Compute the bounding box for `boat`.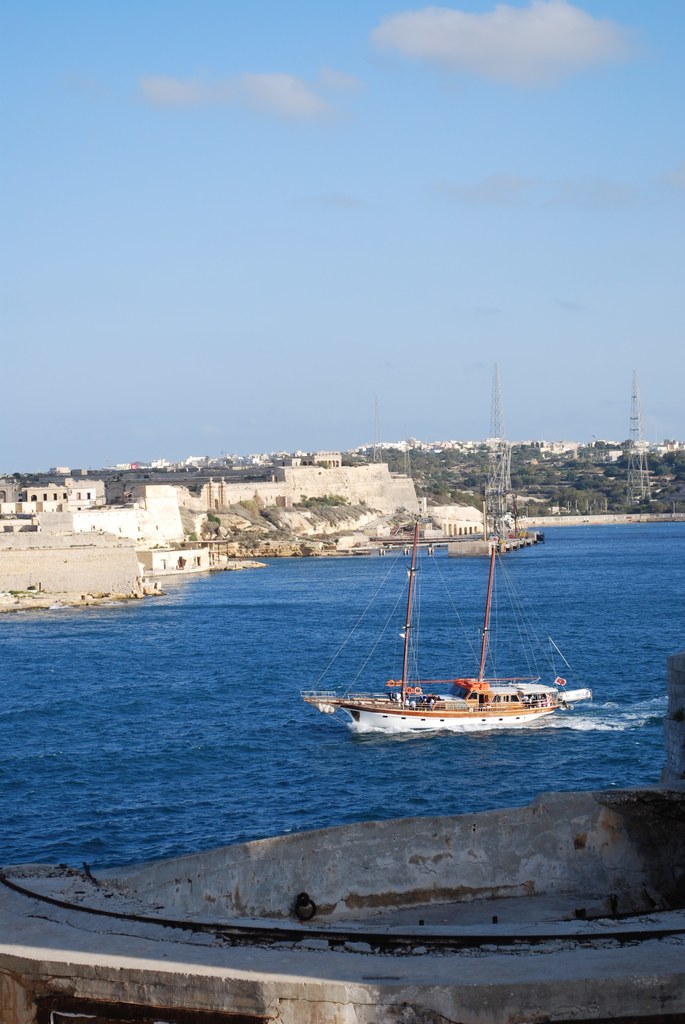
(x1=307, y1=477, x2=594, y2=765).
